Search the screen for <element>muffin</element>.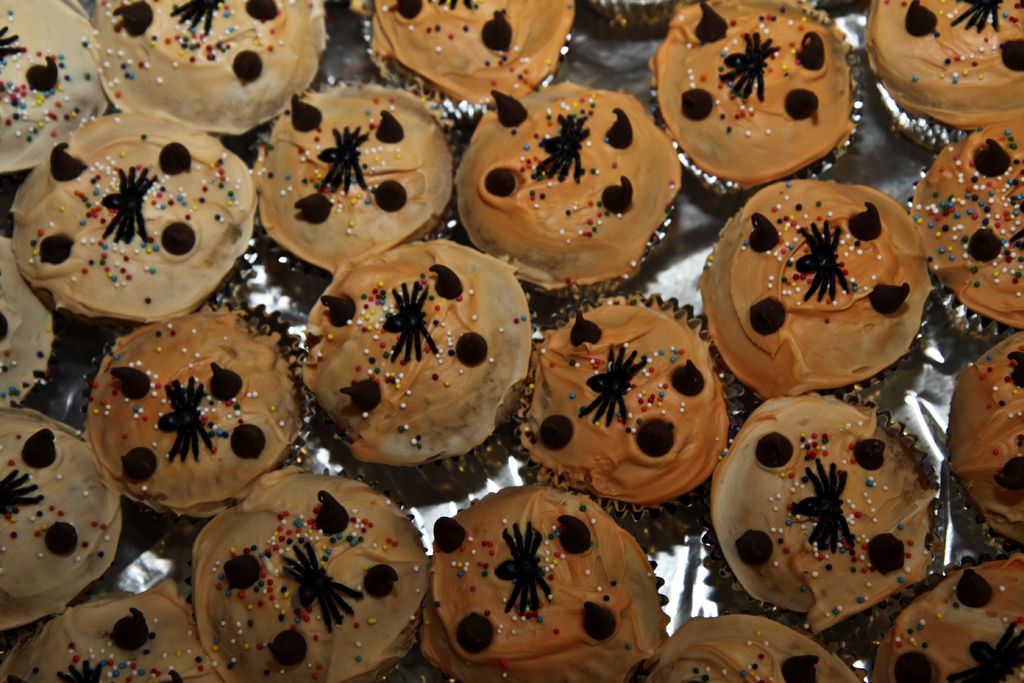
Found at {"x1": 6, "y1": 582, "x2": 225, "y2": 682}.
